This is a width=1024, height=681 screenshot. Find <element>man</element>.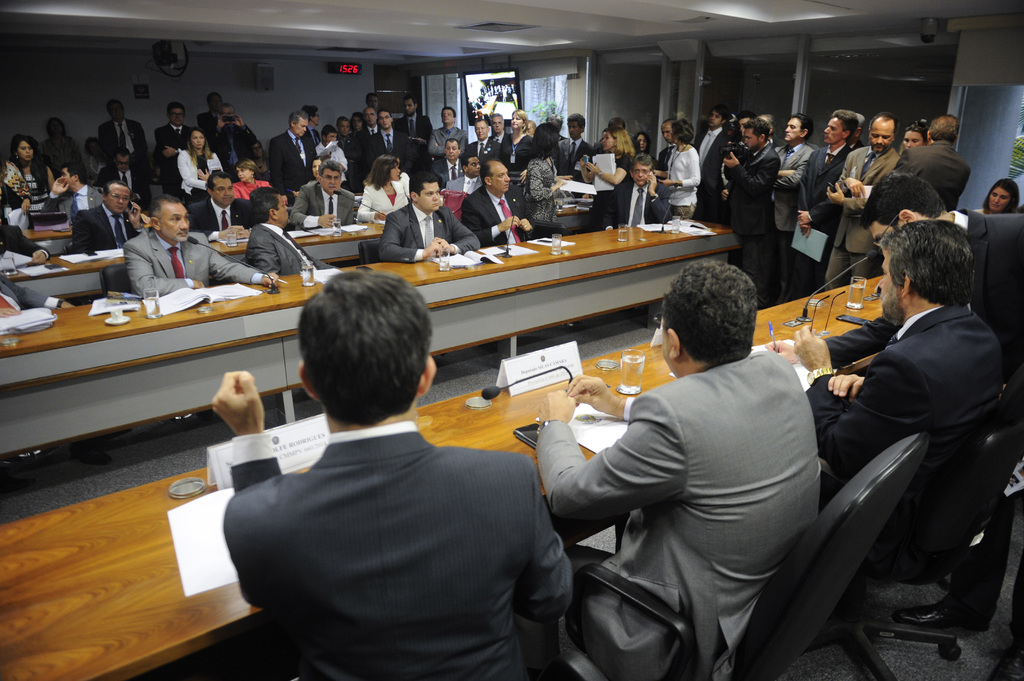
Bounding box: bbox=(335, 99, 467, 184).
